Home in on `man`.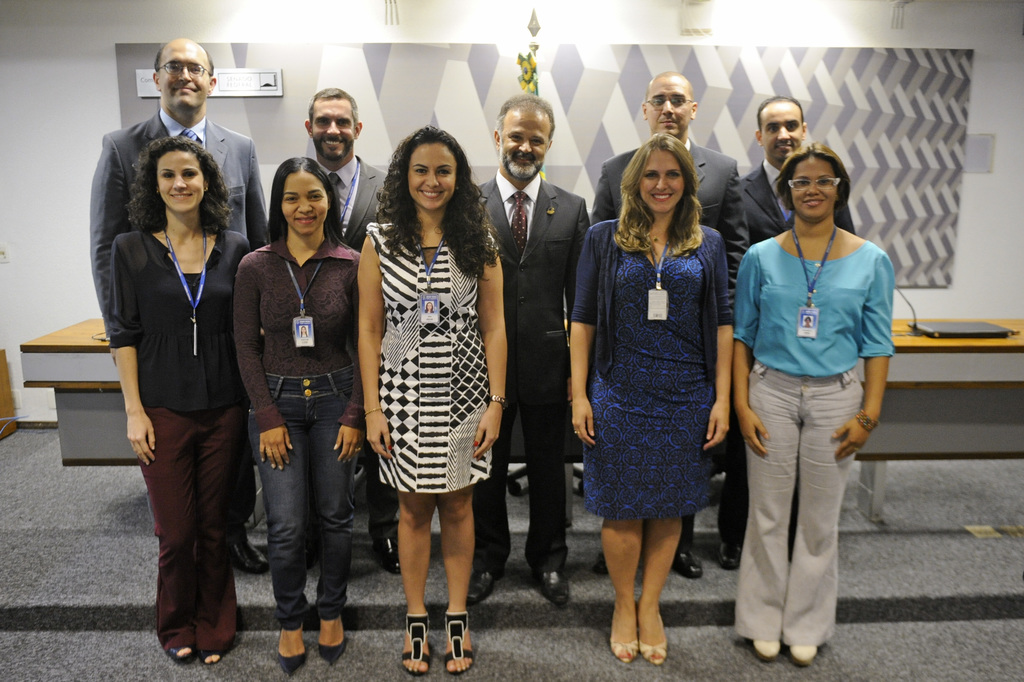
Homed in at (x1=478, y1=94, x2=588, y2=605).
